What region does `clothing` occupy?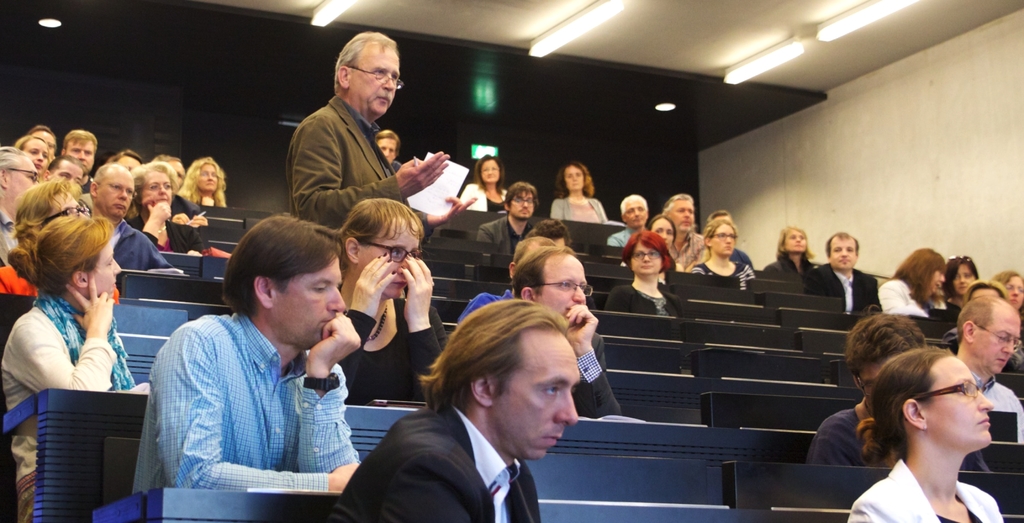
[286,94,408,225].
